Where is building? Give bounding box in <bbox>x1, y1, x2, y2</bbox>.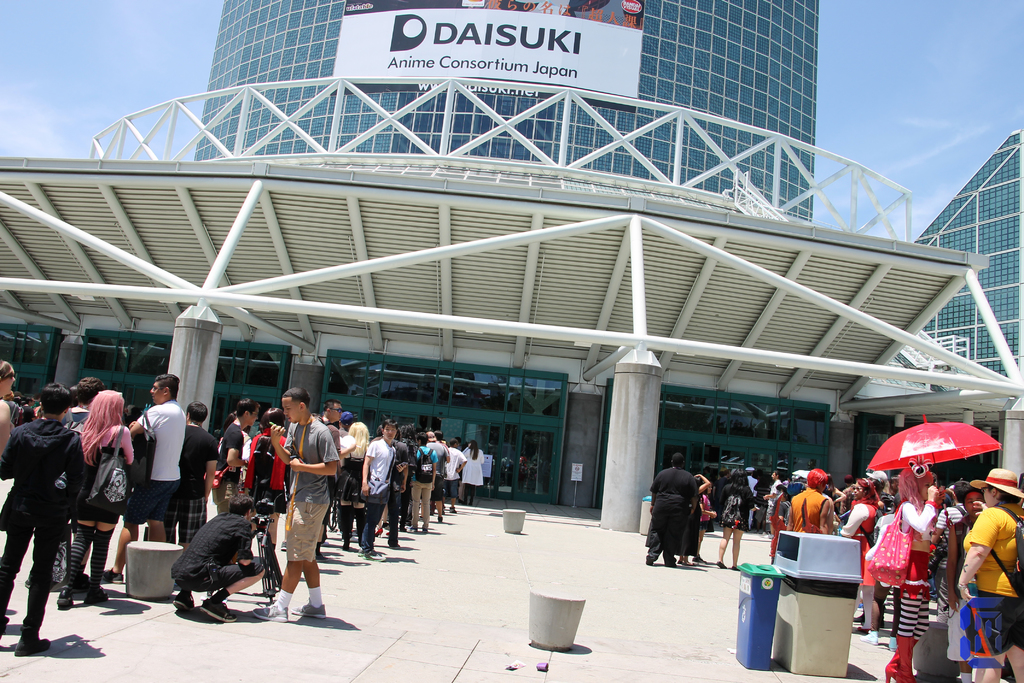
<bbox>913, 121, 1023, 420</bbox>.
